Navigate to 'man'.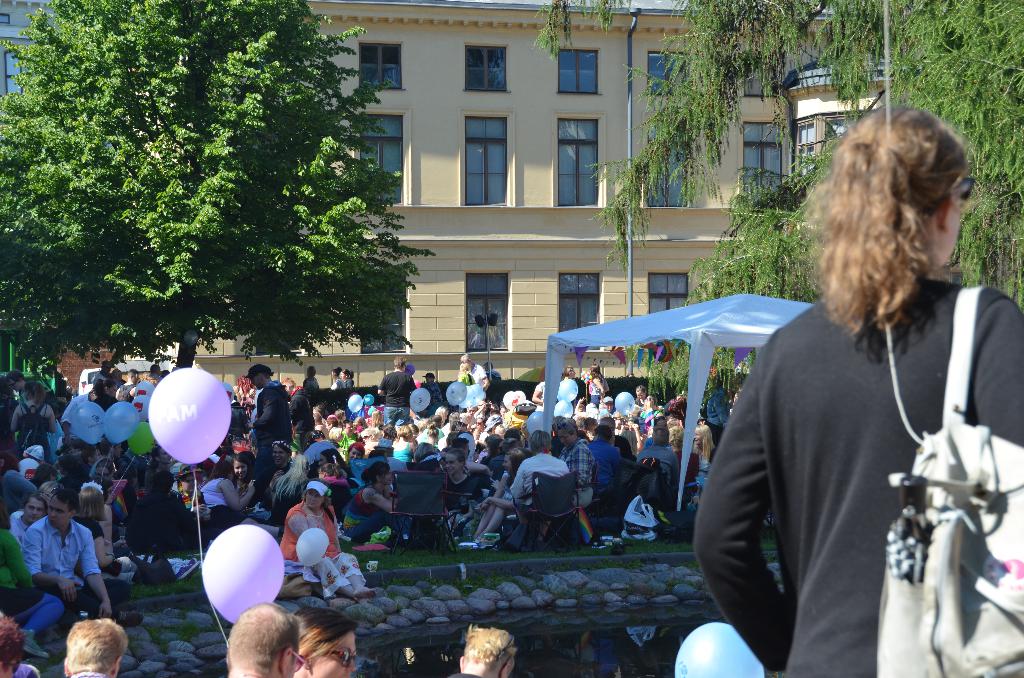
Navigation target: BBox(444, 627, 518, 677).
